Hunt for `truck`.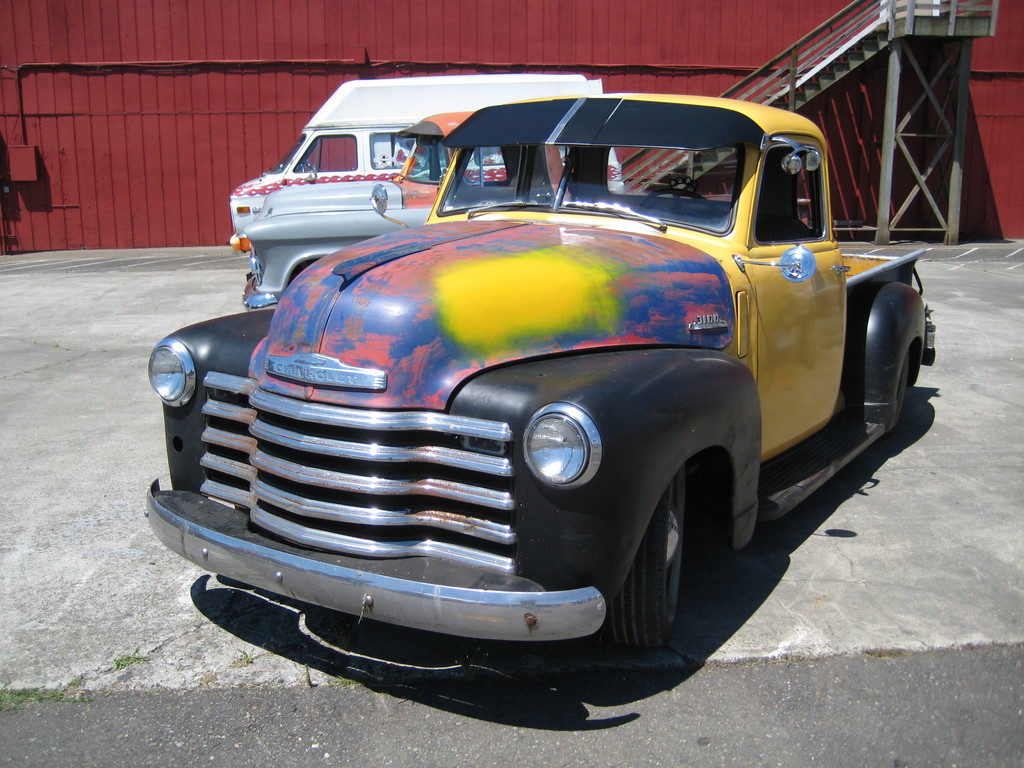
Hunted down at Rect(228, 74, 628, 234).
